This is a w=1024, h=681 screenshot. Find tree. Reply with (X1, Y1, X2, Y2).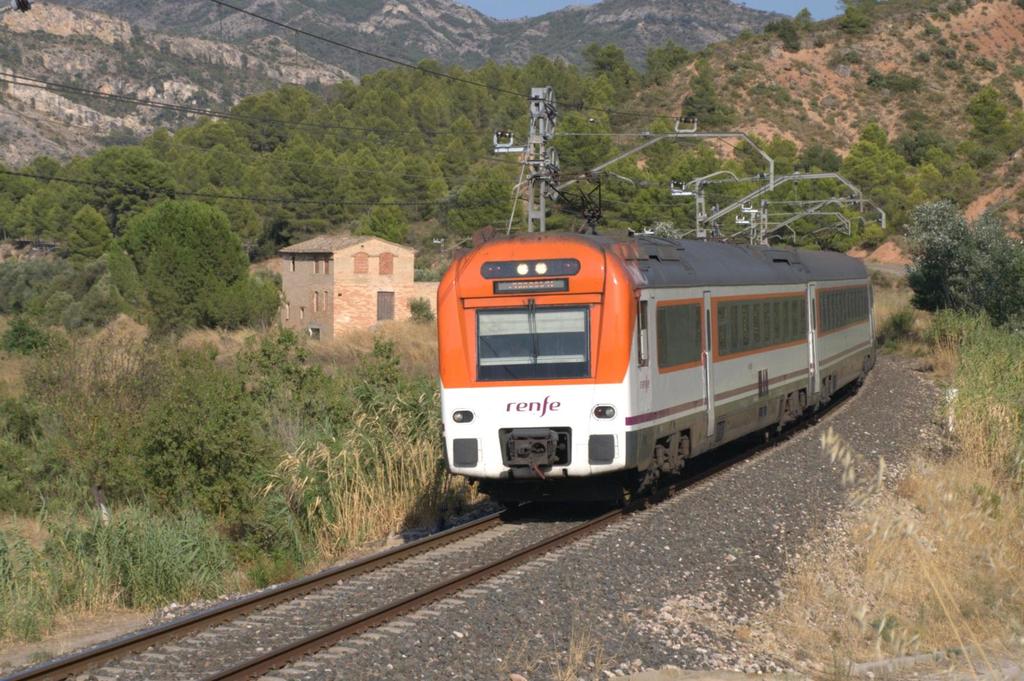
(99, 170, 258, 343).
